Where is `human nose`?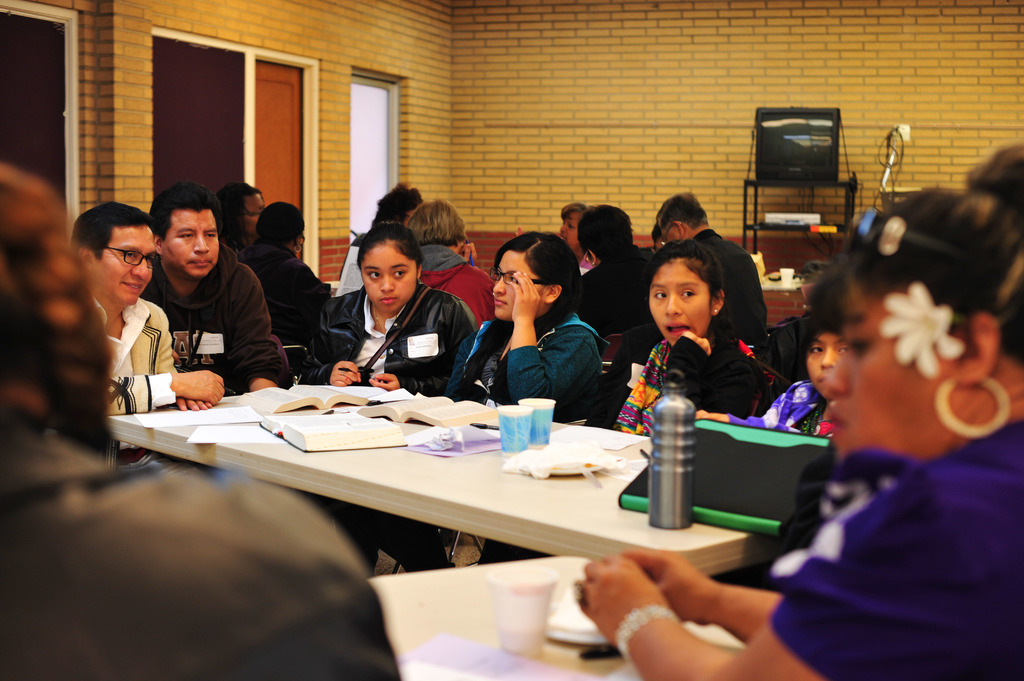
rect(820, 349, 837, 372).
